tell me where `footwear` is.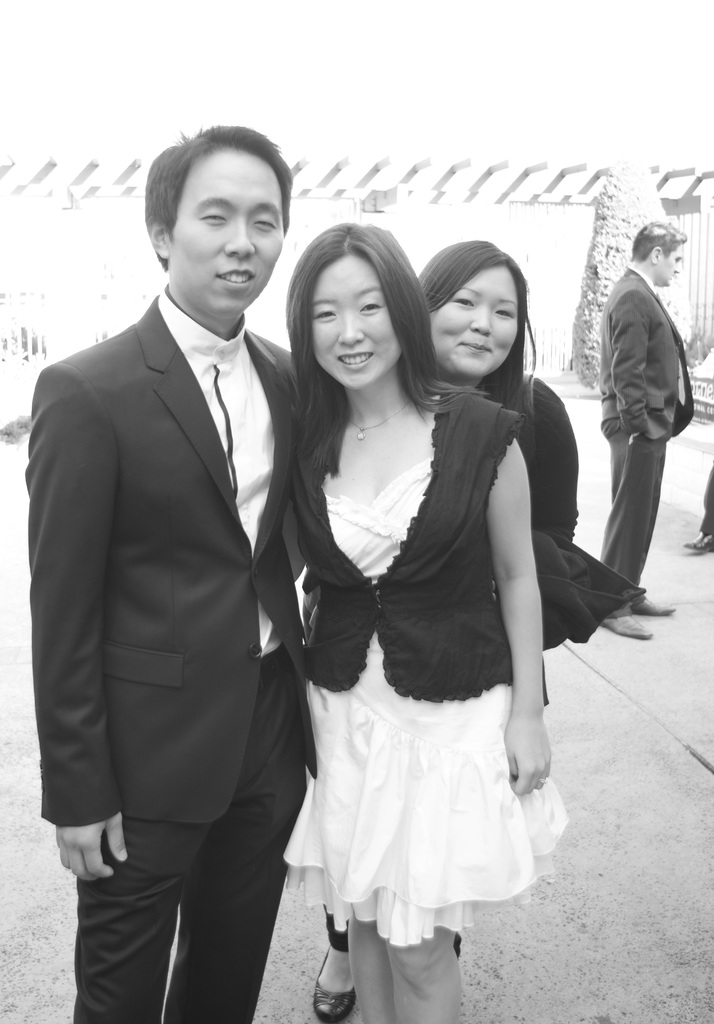
`footwear` is at rect(630, 598, 676, 614).
